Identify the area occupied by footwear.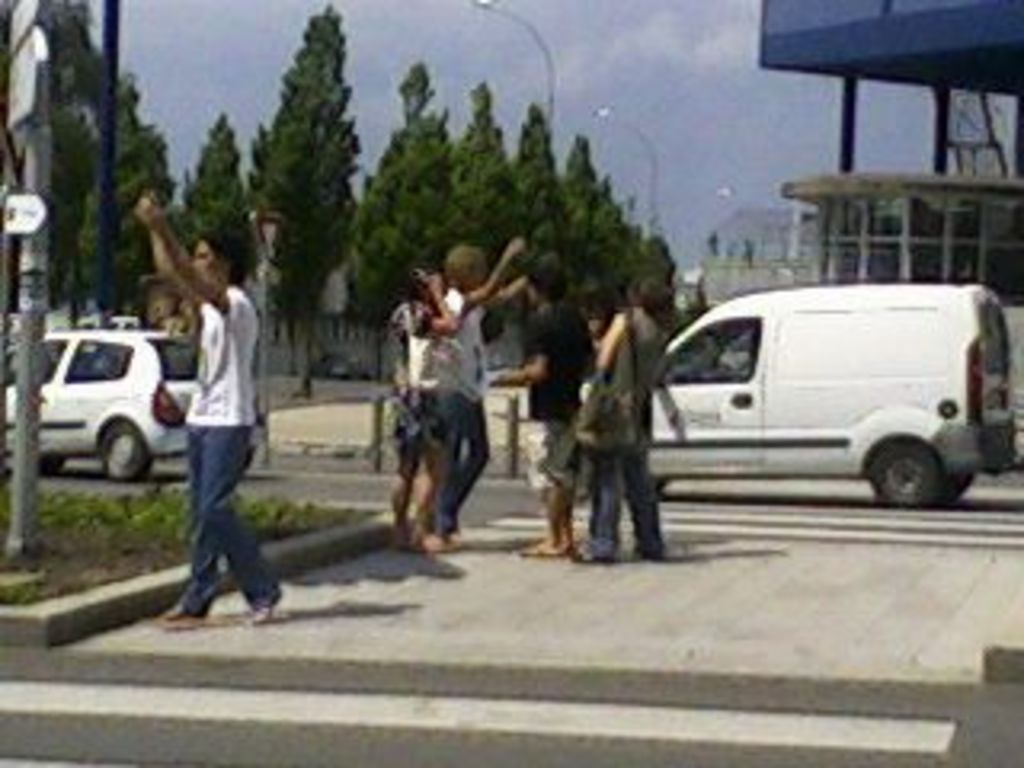
Area: [419,541,461,550].
